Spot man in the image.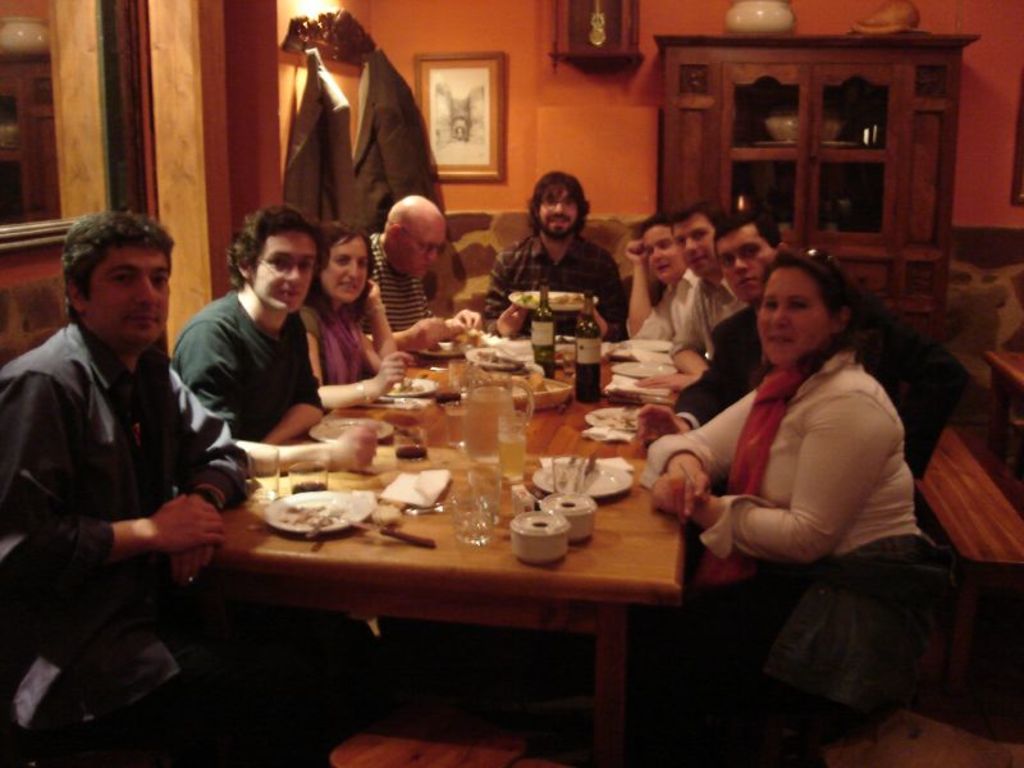
man found at select_region(0, 209, 334, 767).
